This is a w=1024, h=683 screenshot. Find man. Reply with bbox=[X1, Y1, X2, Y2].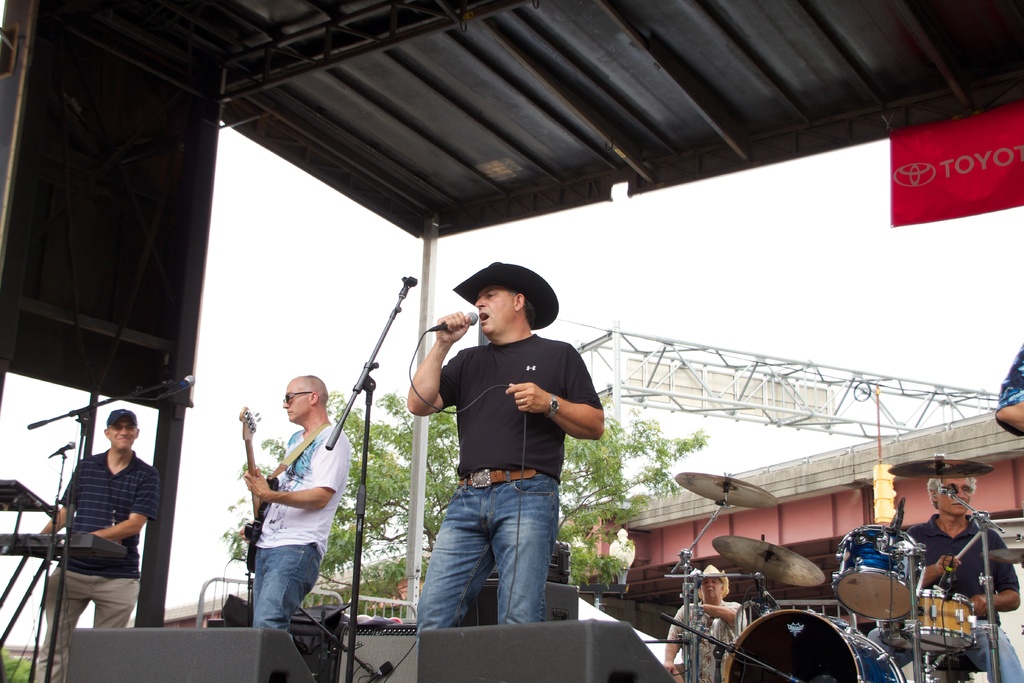
bbox=[238, 372, 351, 631].
